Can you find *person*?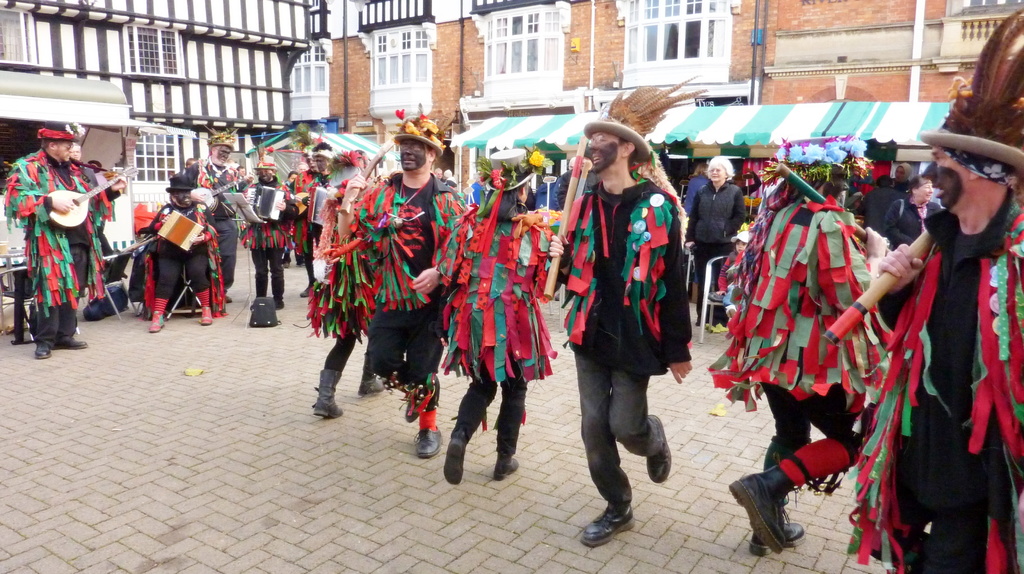
Yes, bounding box: [5, 113, 124, 357].
